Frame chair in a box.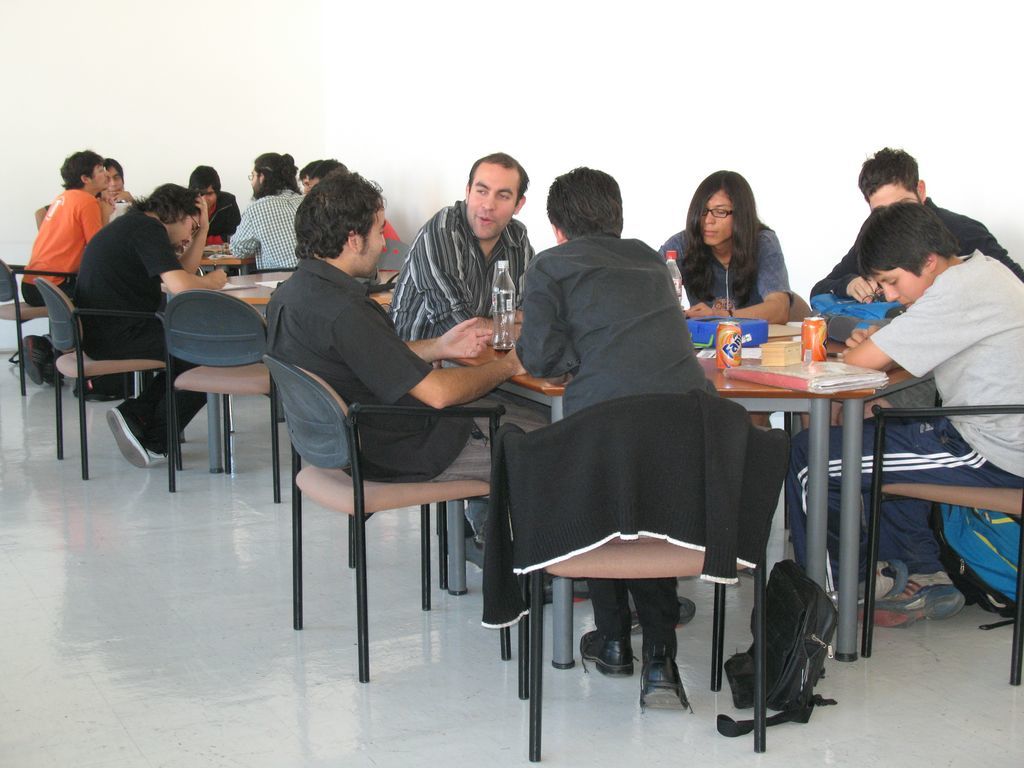
bbox(256, 297, 520, 680).
